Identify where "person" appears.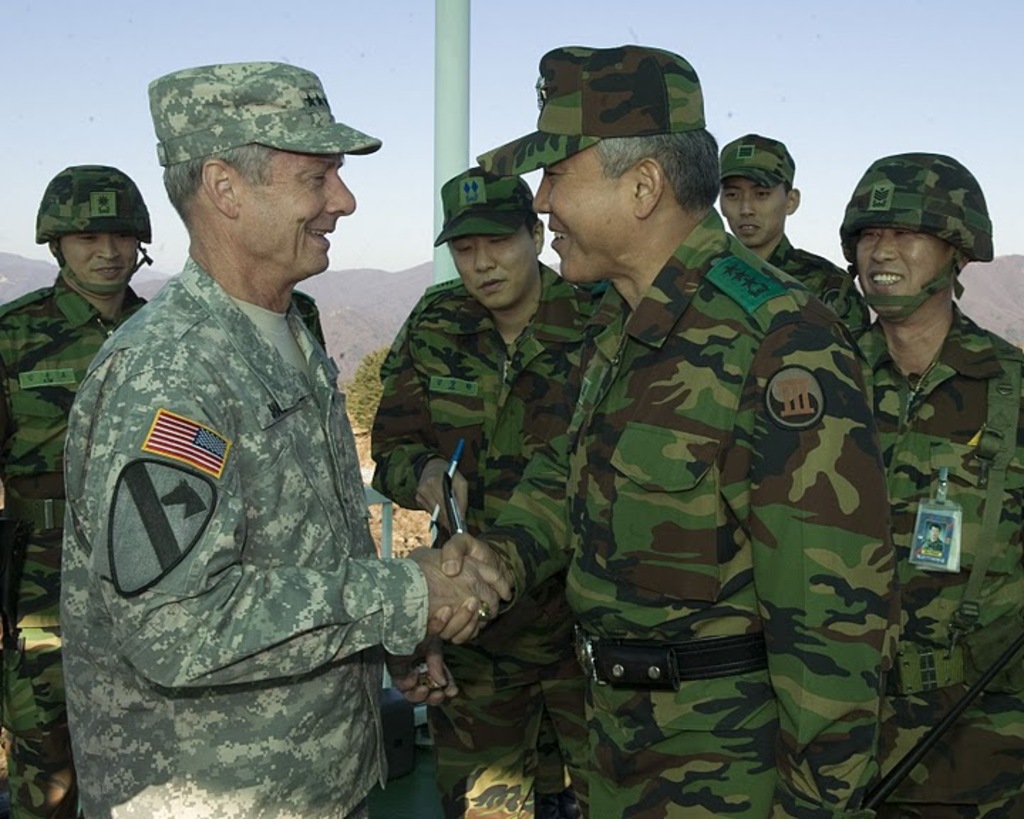
Appears at BBox(917, 528, 947, 560).
